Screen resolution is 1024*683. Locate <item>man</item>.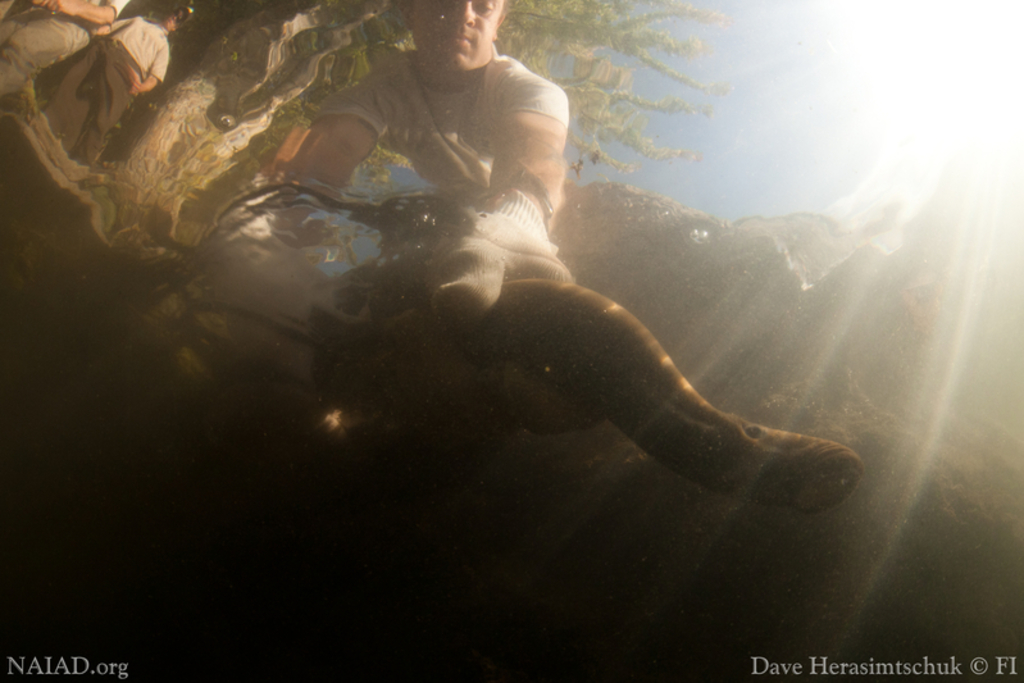
bbox(318, 0, 599, 356).
